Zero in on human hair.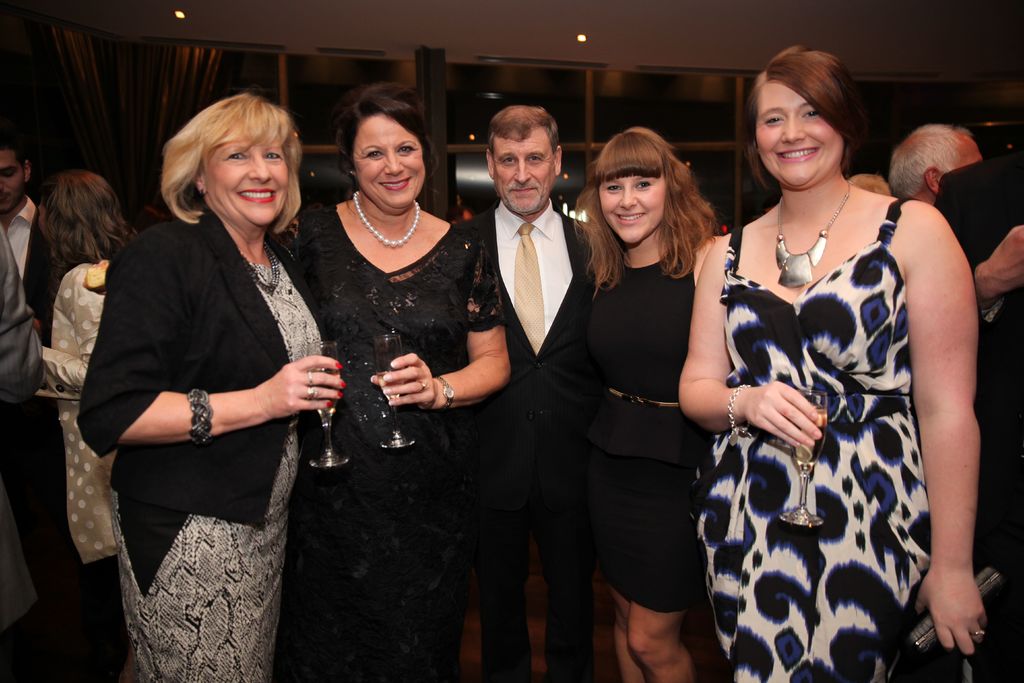
Zeroed in: <bbox>487, 101, 559, 164</bbox>.
